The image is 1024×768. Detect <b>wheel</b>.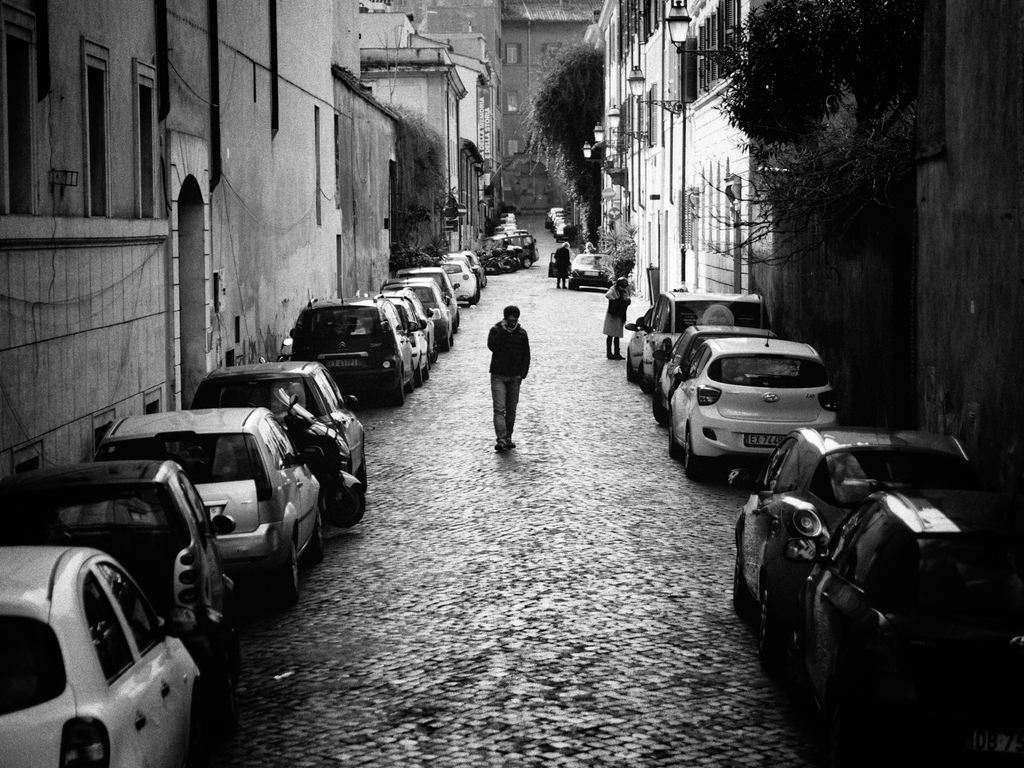
Detection: detection(388, 373, 401, 407).
